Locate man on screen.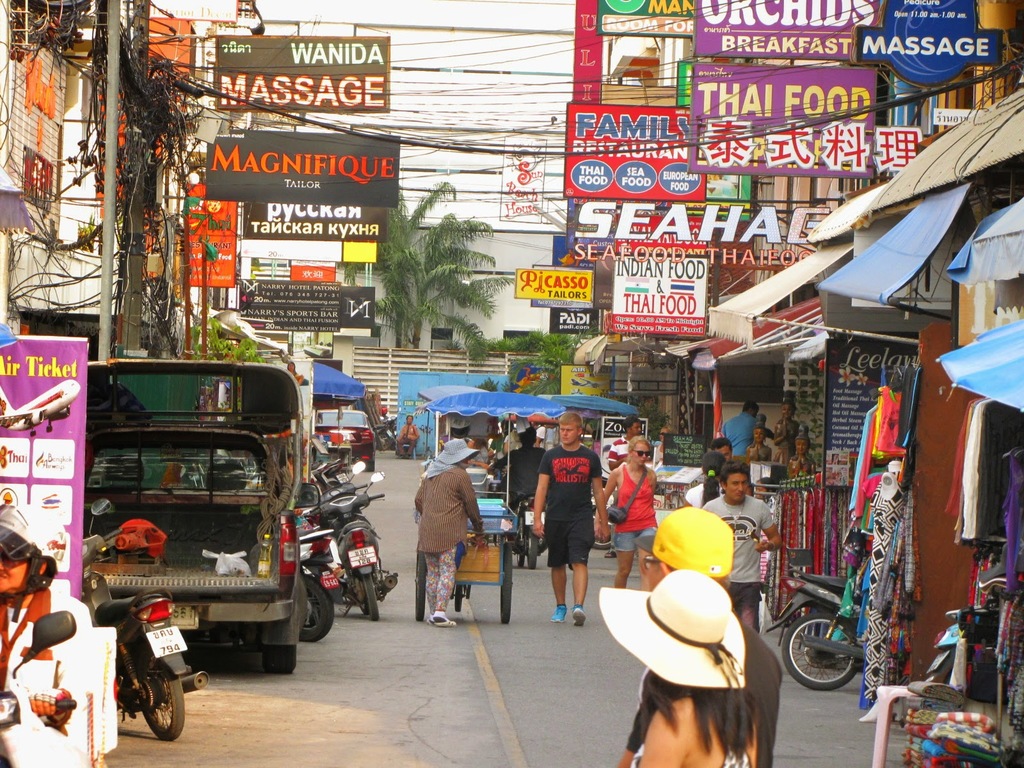
On screen at crop(614, 506, 785, 767).
